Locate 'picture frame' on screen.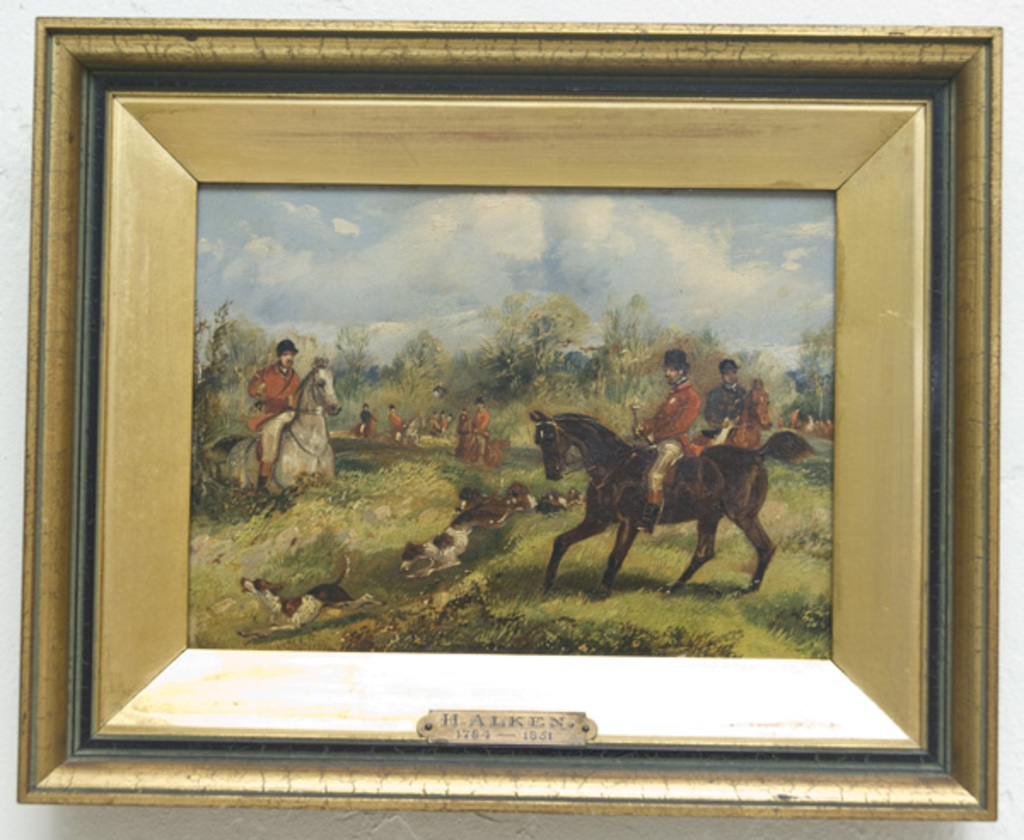
On screen at box(17, 15, 1000, 820).
